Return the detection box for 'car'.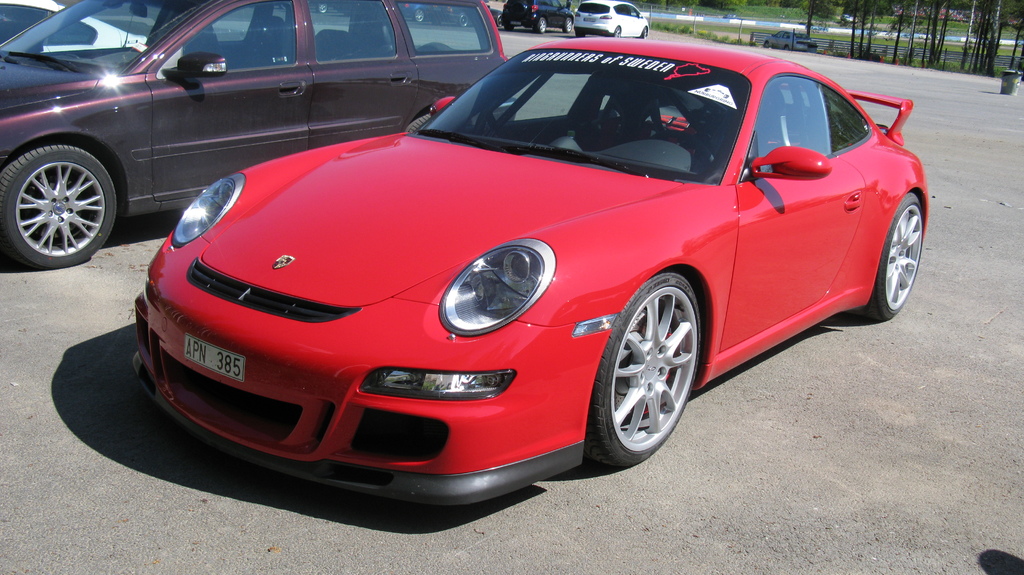
(x1=0, y1=0, x2=154, y2=46).
